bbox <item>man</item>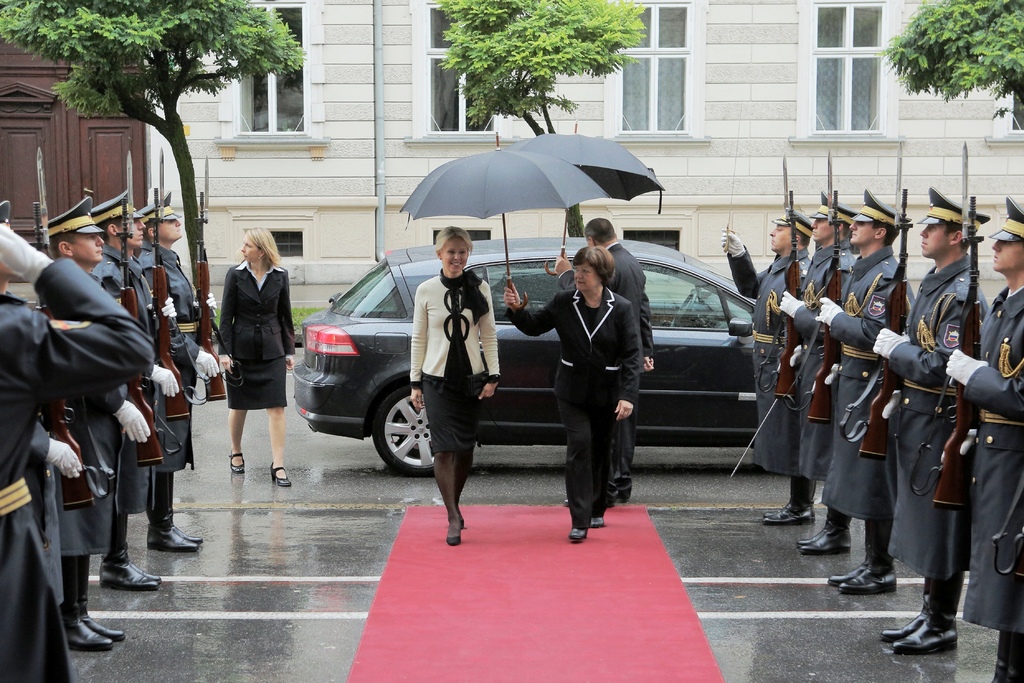
x1=802 y1=186 x2=907 y2=602
